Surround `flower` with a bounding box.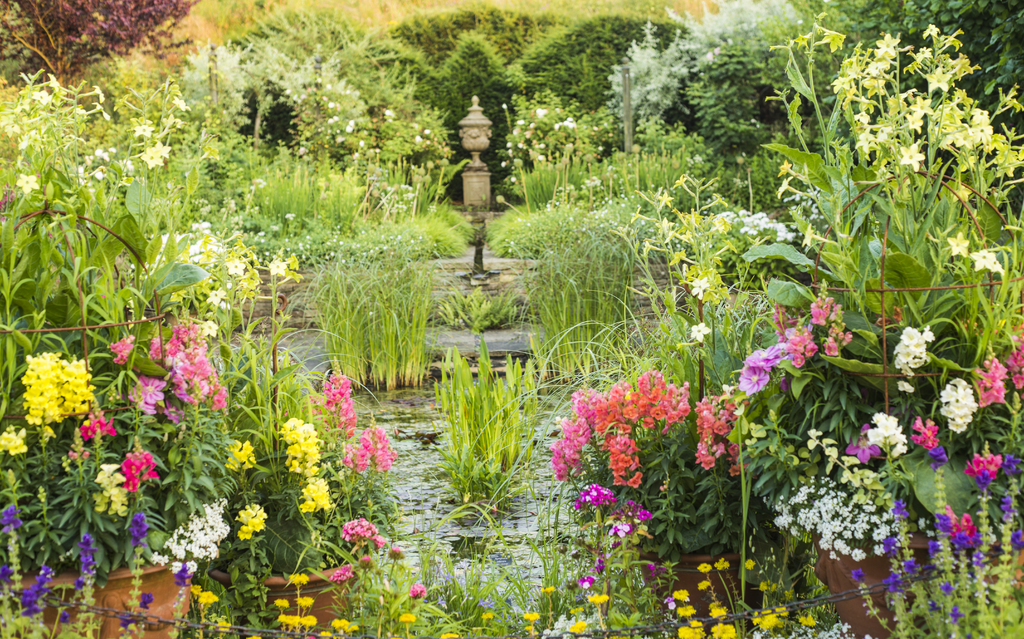
bbox(440, 628, 460, 638).
